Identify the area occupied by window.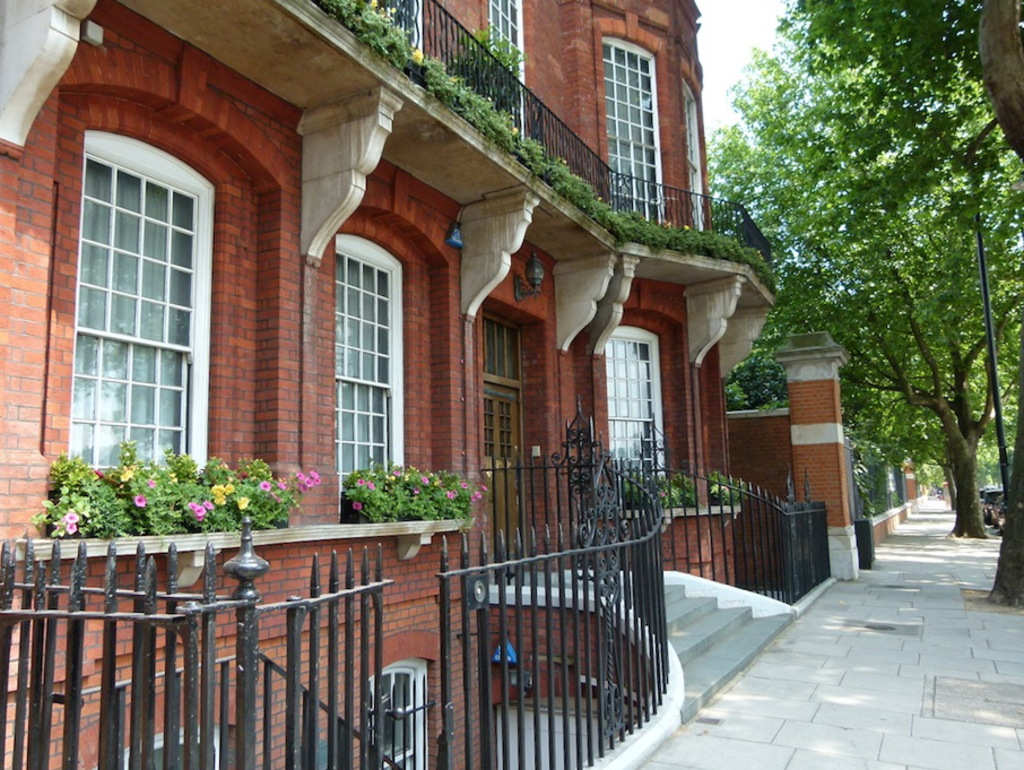
Area: <bbox>97, 424, 121, 464</bbox>.
